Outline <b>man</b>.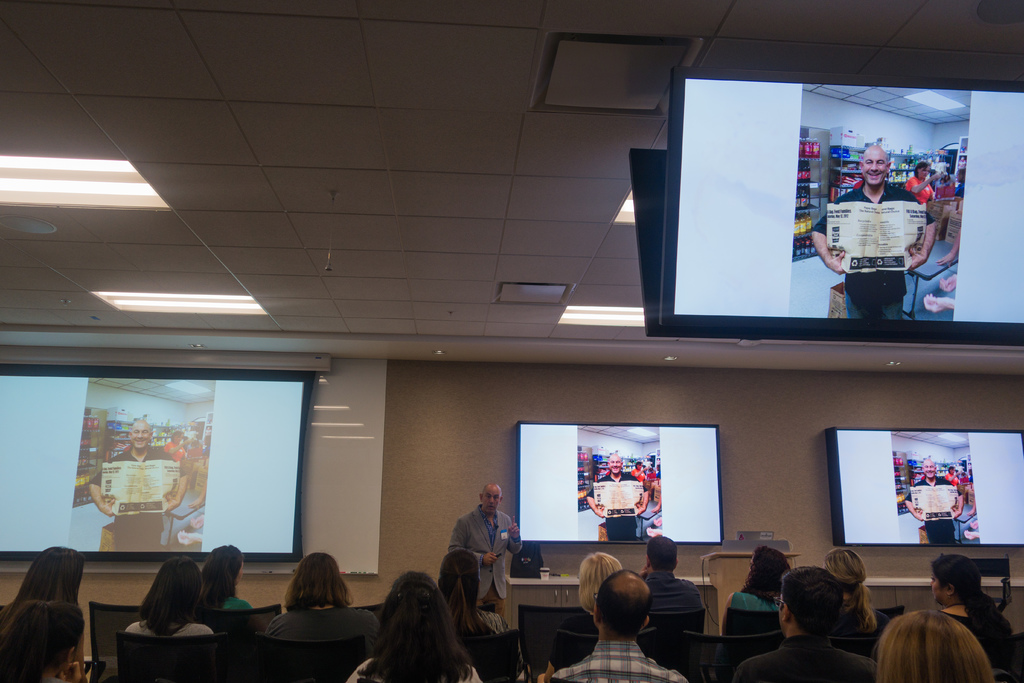
Outline: <region>640, 537, 703, 617</region>.
